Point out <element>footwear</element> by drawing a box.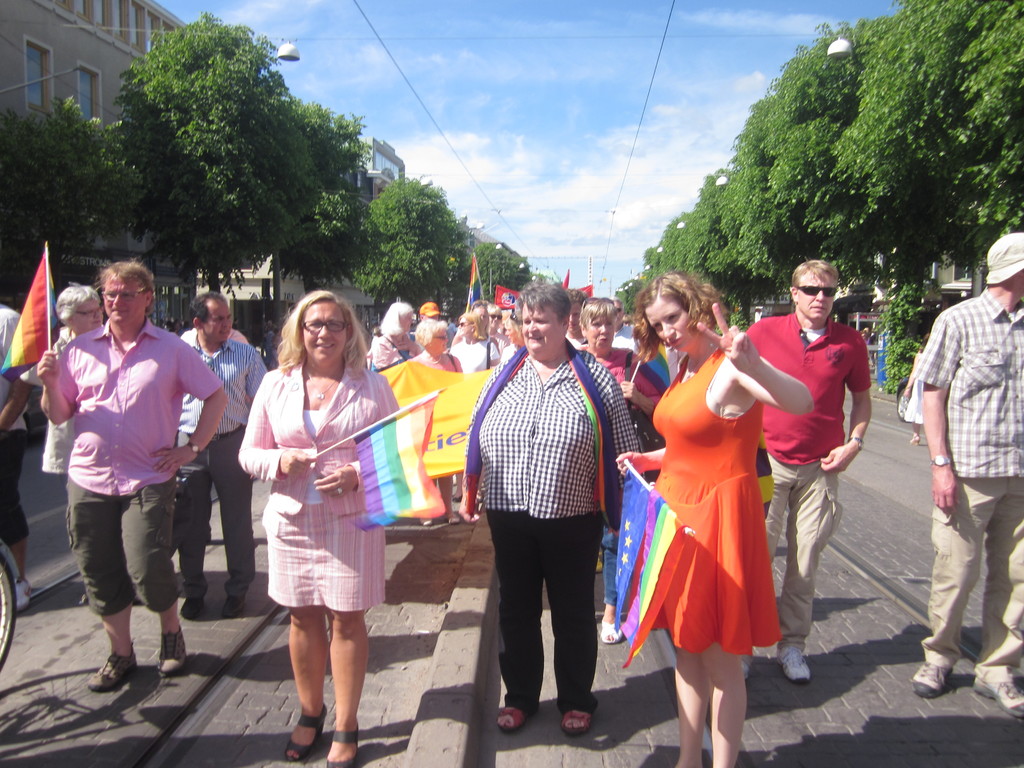
598:618:621:641.
